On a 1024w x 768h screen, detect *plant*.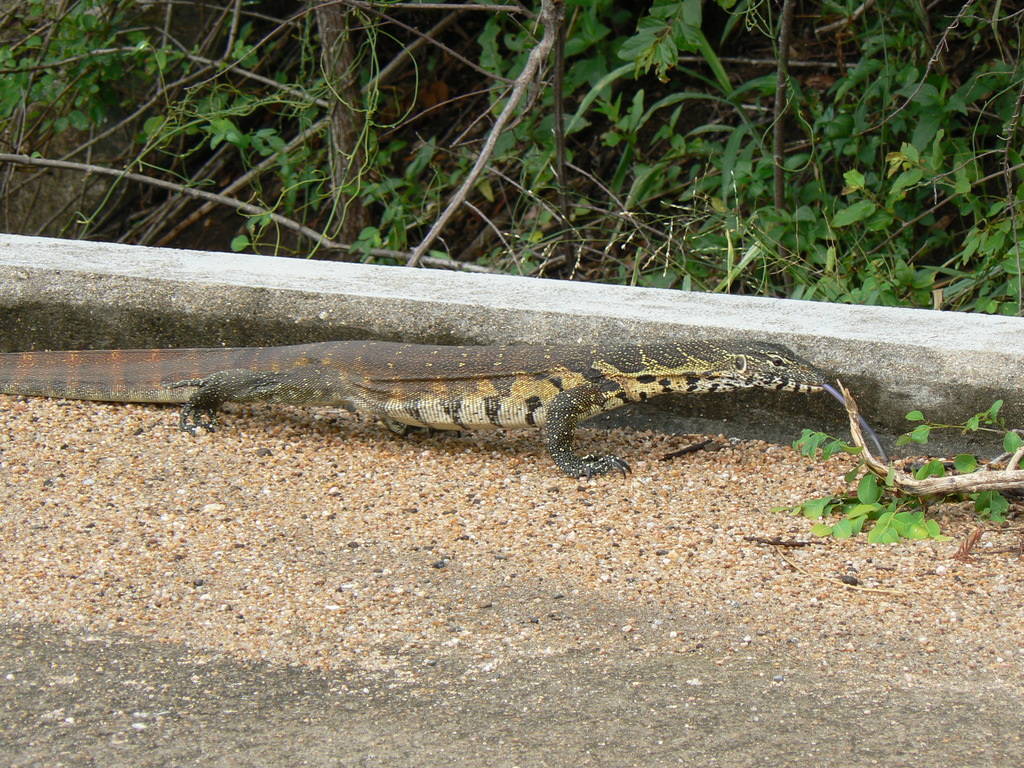
<bbox>776, 452, 961, 557</bbox>.
